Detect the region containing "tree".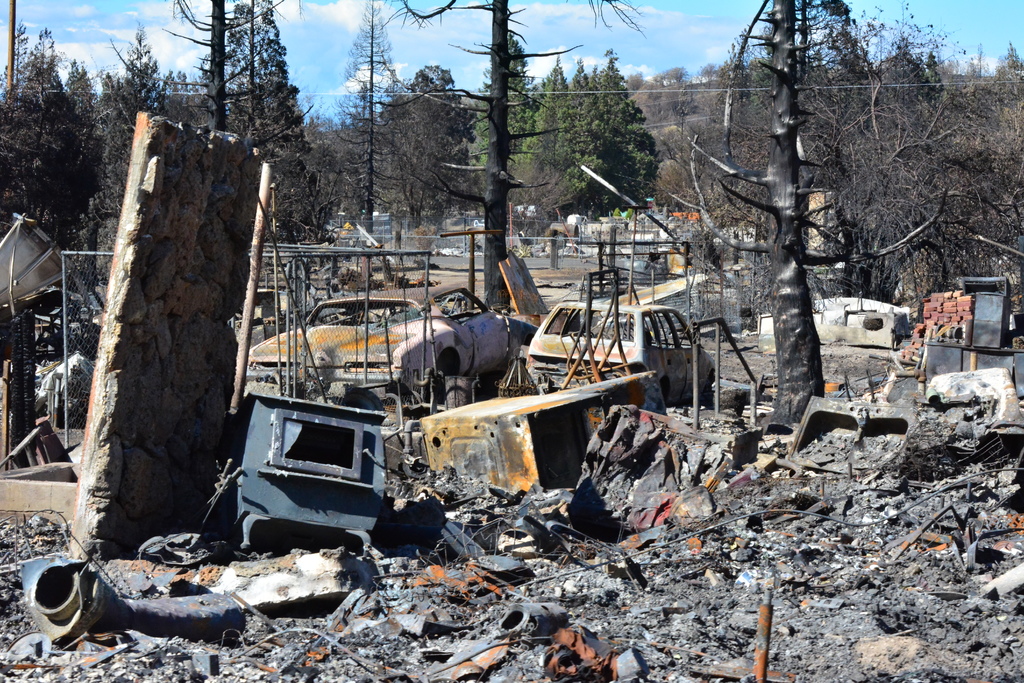
462, 30, 543, 173.
